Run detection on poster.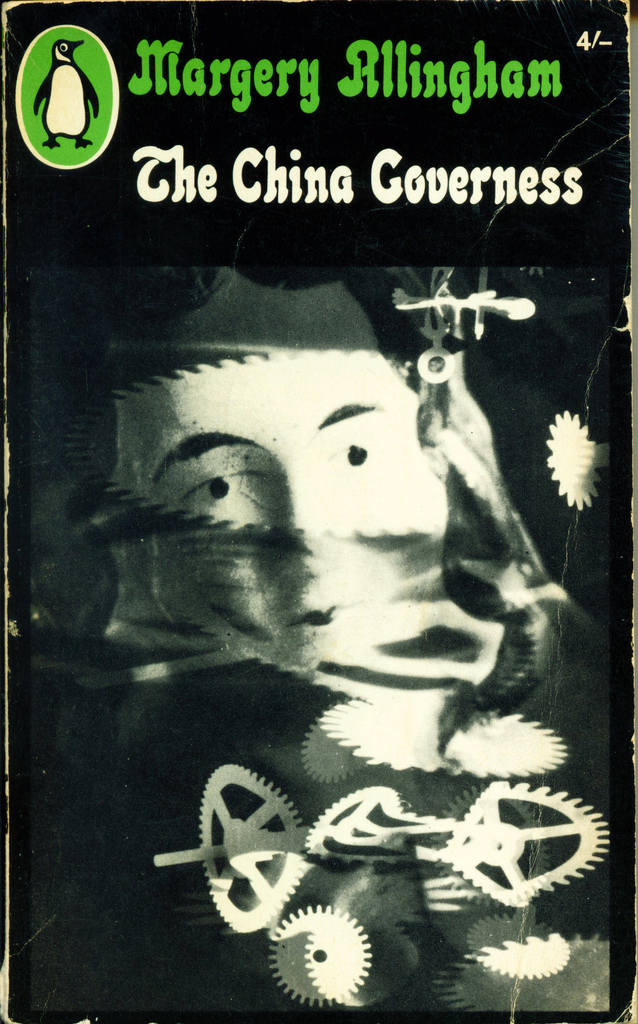
Result: l=0, t=0, r=637, b=1023.
